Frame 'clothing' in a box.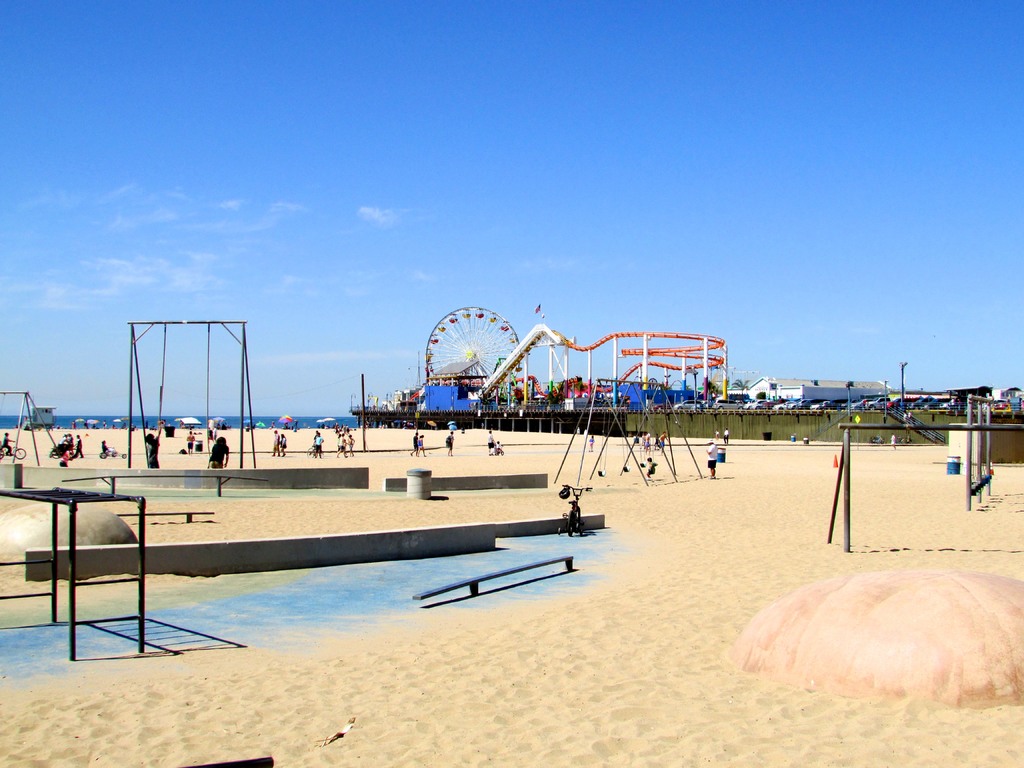
(209,443,229,468).
